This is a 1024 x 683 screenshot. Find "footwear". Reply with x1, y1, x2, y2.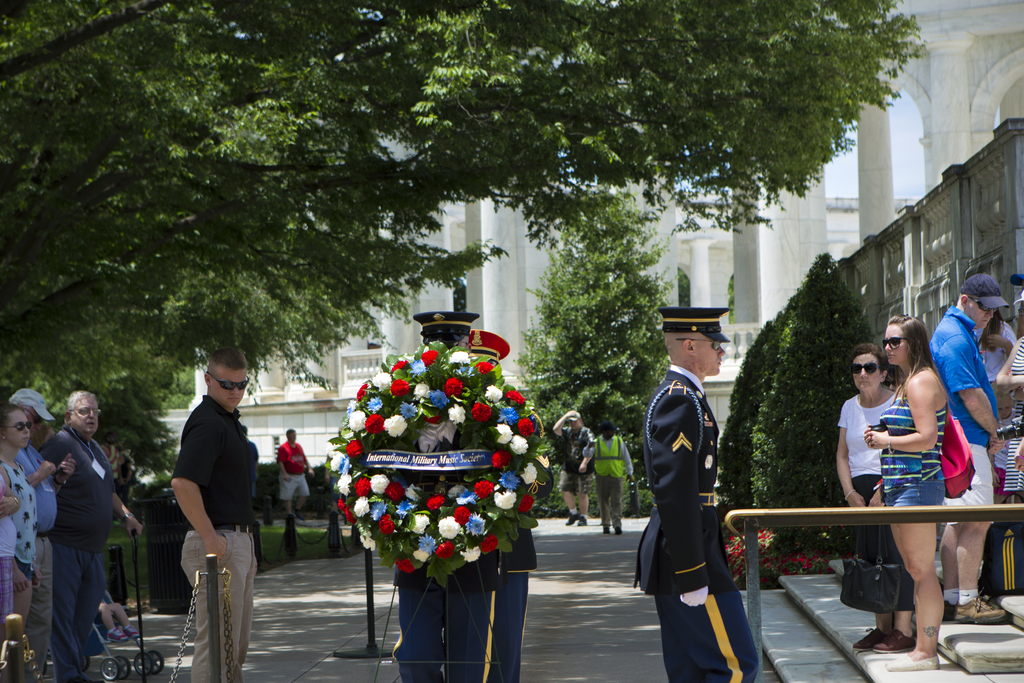
108, 627, 124, 641.
